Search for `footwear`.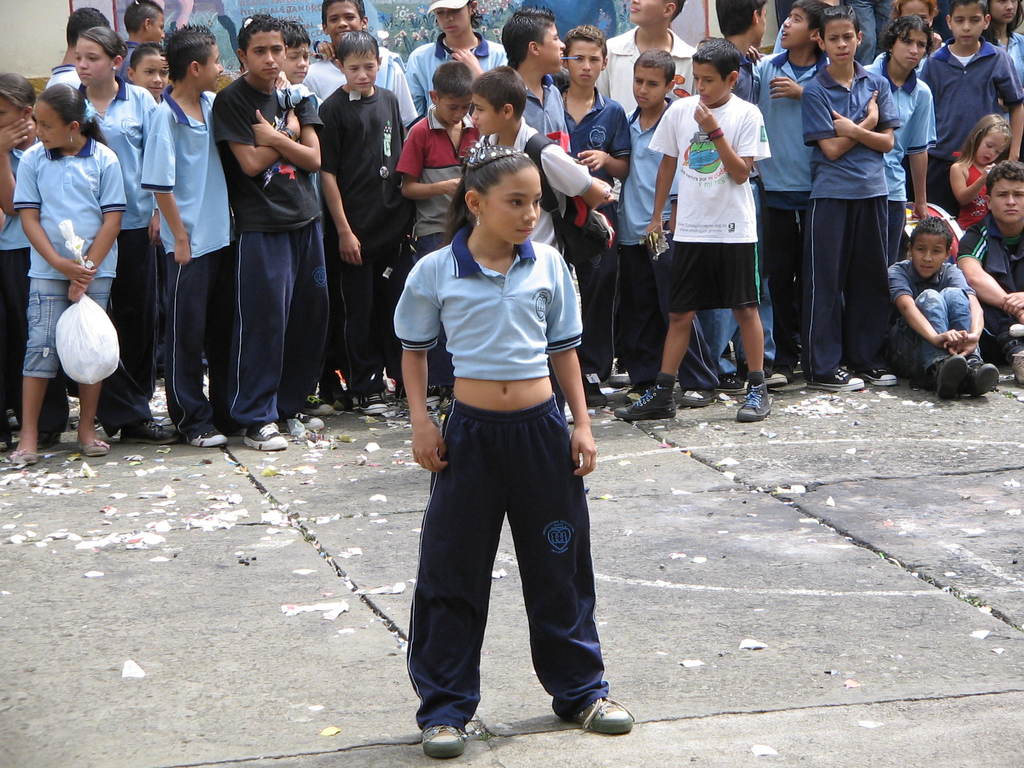
Found at 245,424,287,451.
